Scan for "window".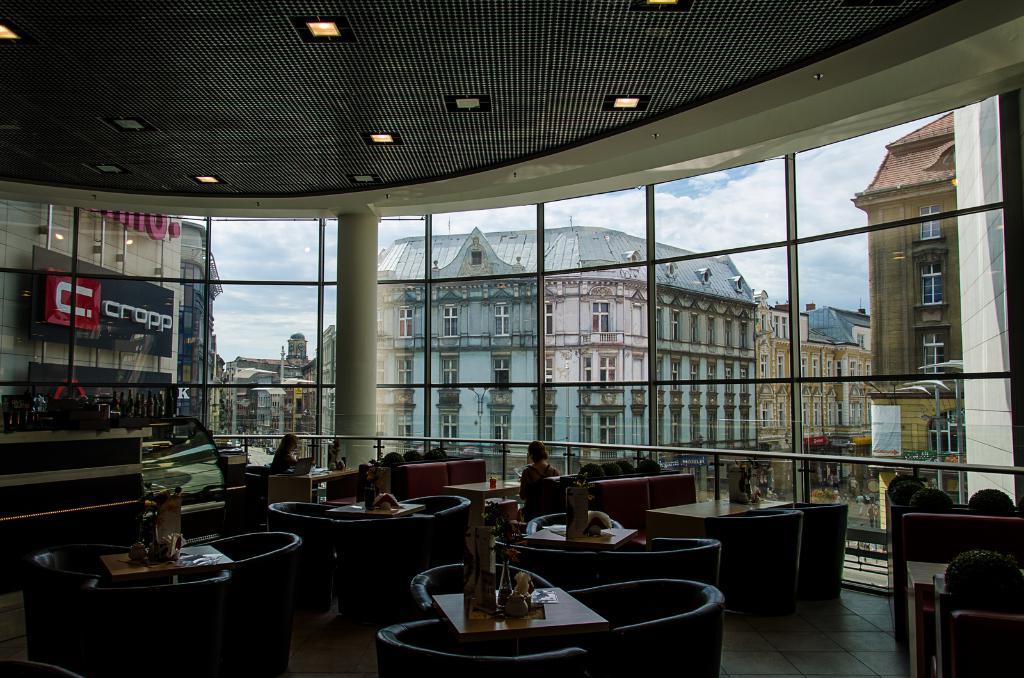
Scan result: [x1=669, y1=356, x2=680, y2=392].
